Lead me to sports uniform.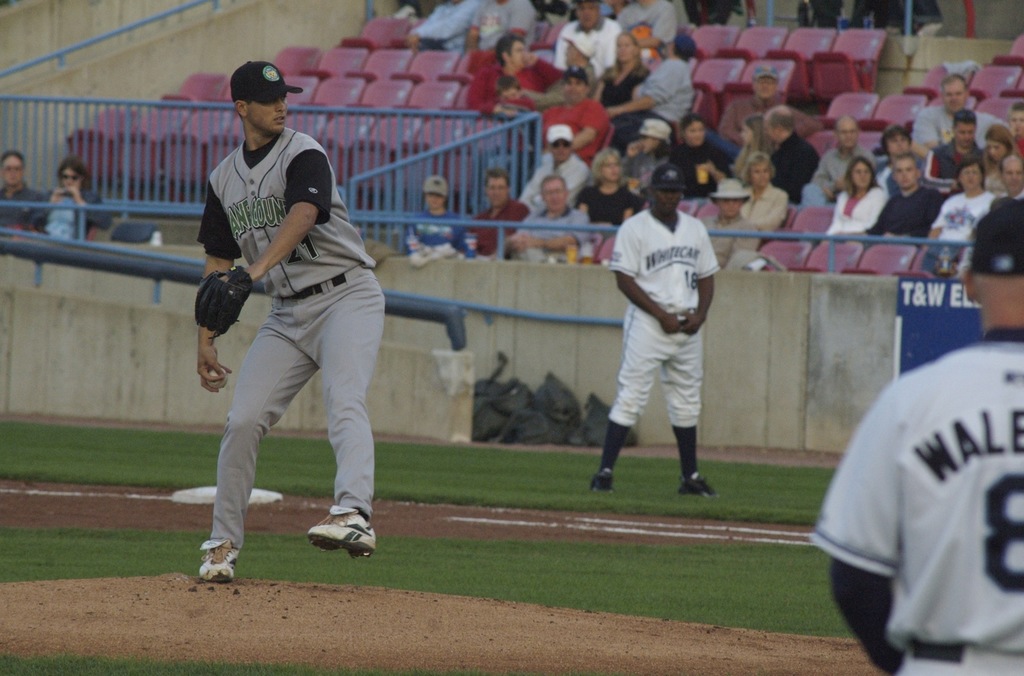
Lead to region(180, 81, 392, 602).
